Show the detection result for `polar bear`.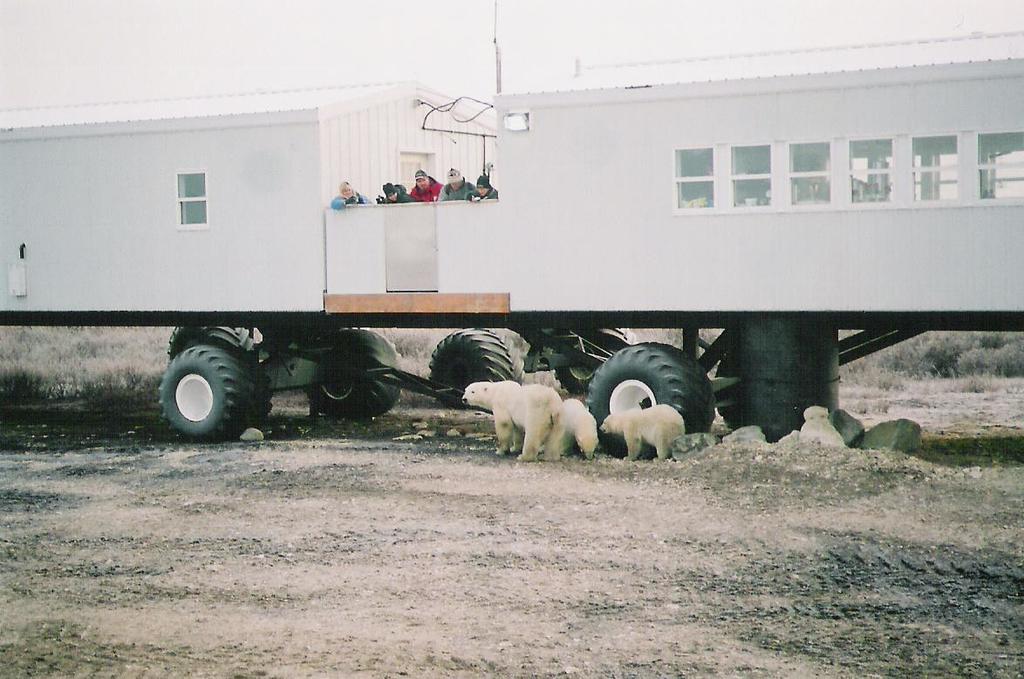
x1=604 y1=401 x2=686 y2=462.
